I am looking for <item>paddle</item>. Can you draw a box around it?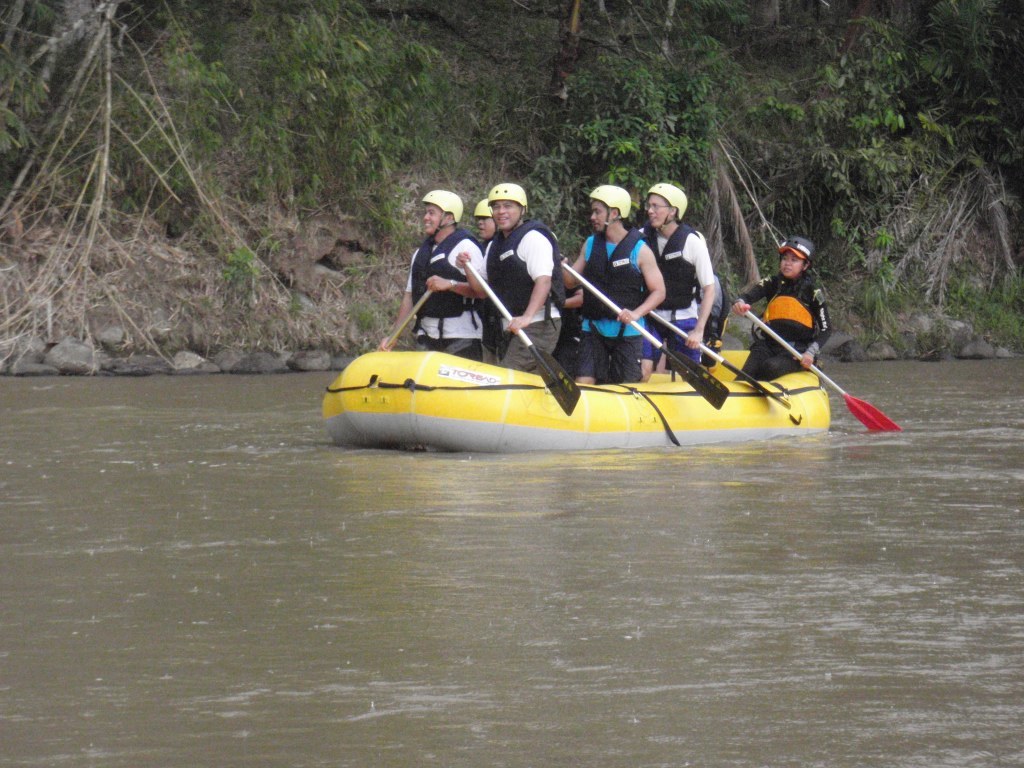
Sure, the bounding box is [748,308,905,440].
